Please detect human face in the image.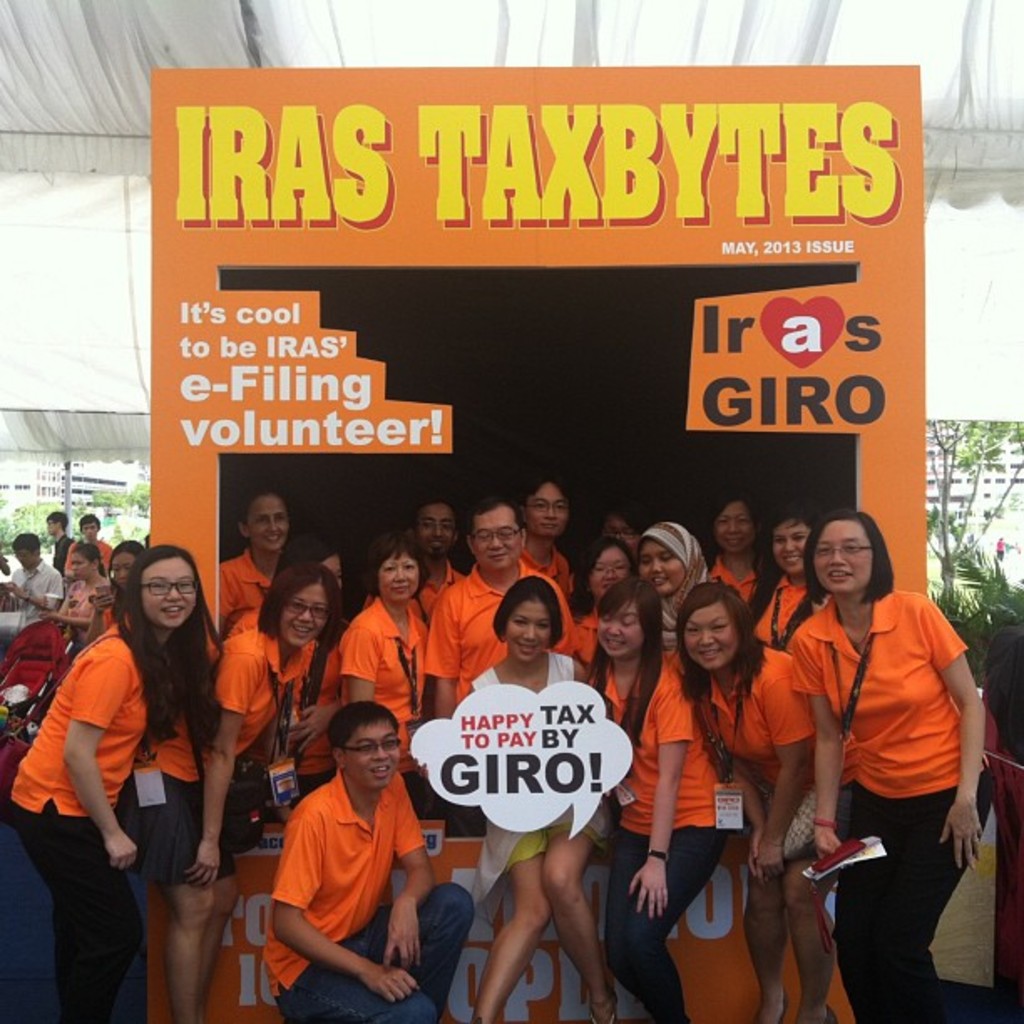
711 505 751 556.
